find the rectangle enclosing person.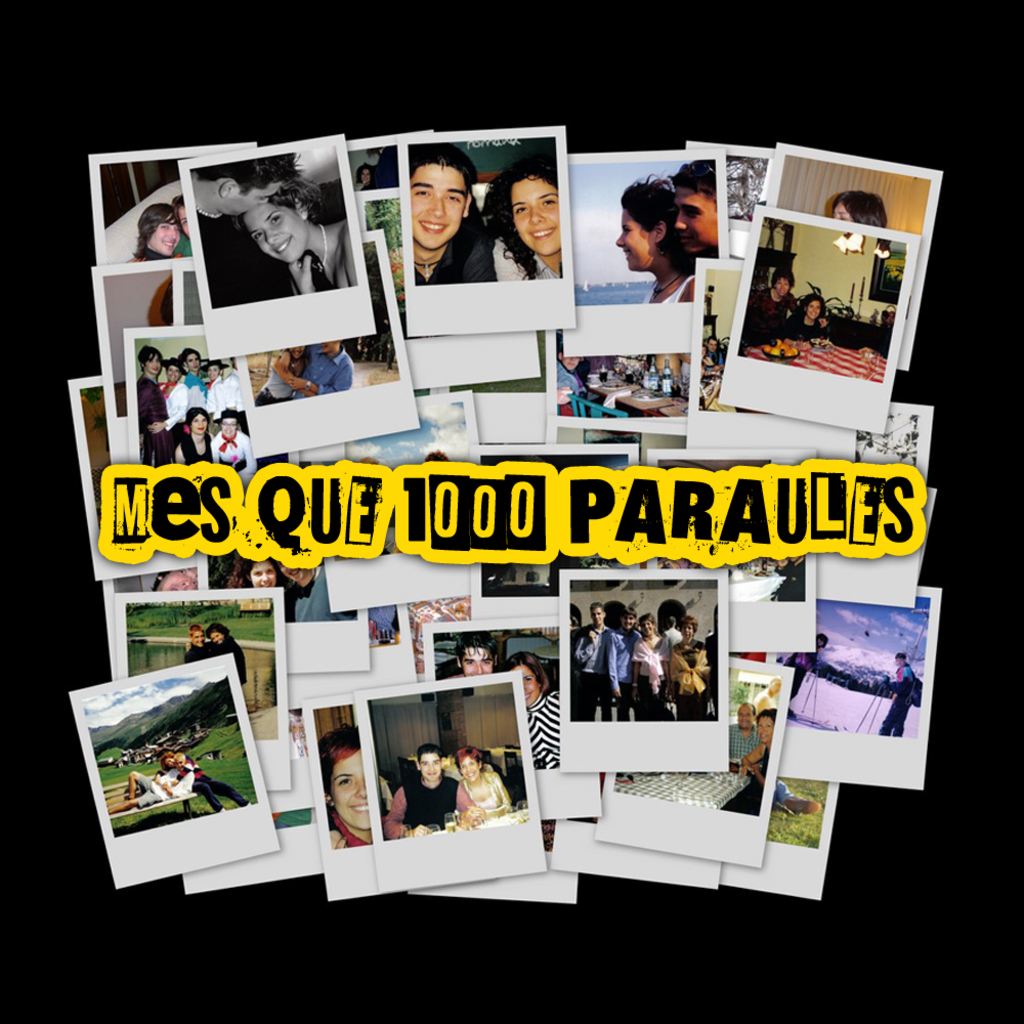
<bbox>197, 150, 300, 294</bbox>.
